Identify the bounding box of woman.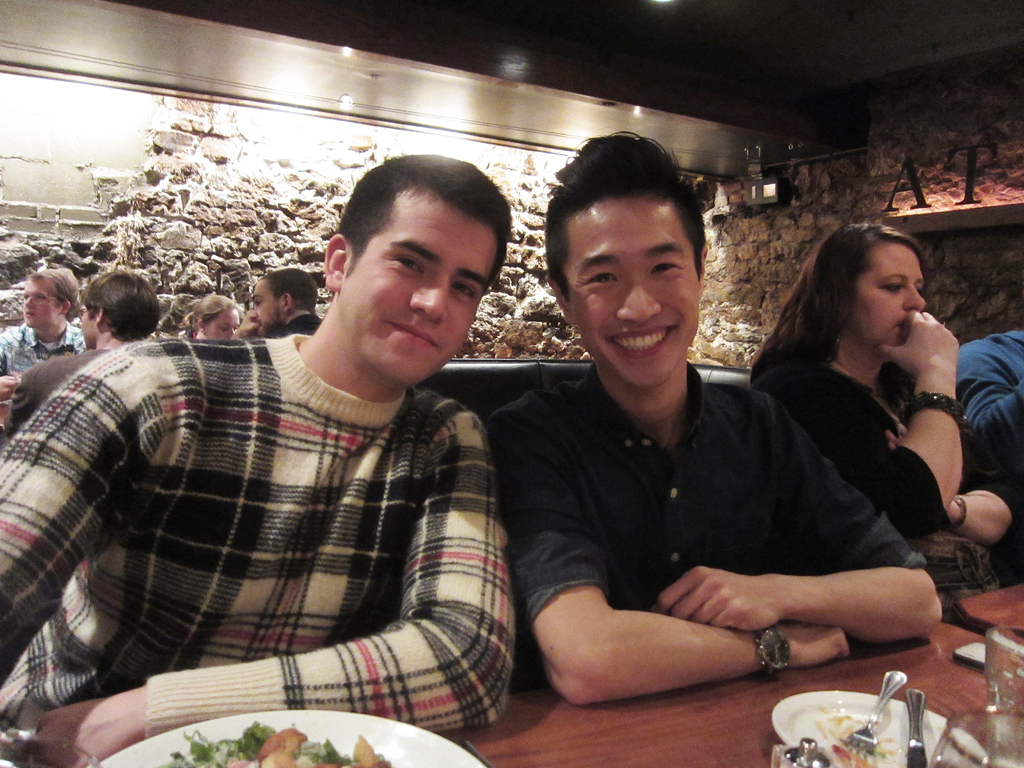
(left=186, top=291, right=240, bottom=343).
